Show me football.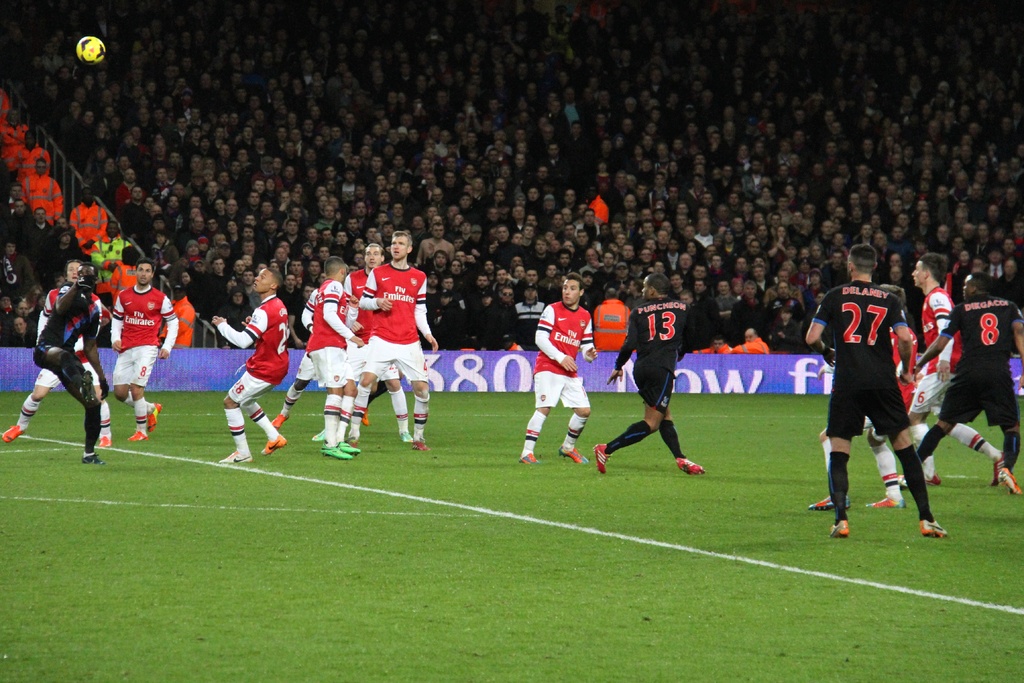
football is here: pyautogui.locateOnScreen(77, 36, 104, 66).
